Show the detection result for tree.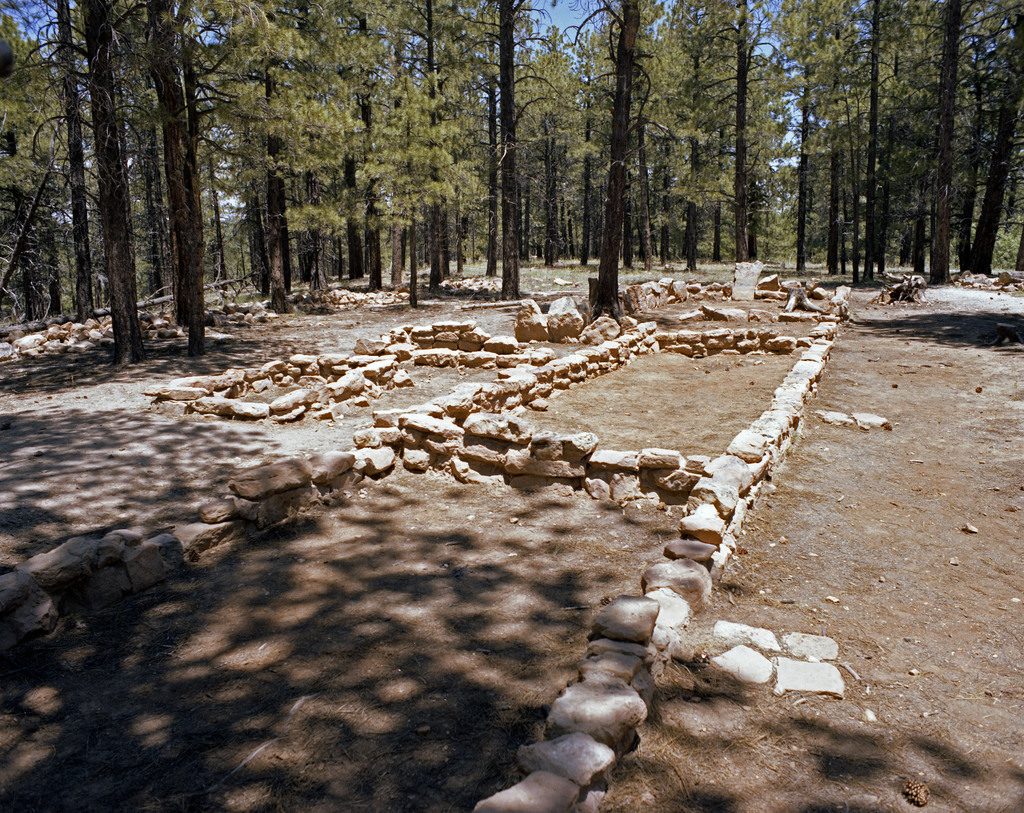
bbox(330, 0, 387, 288).
